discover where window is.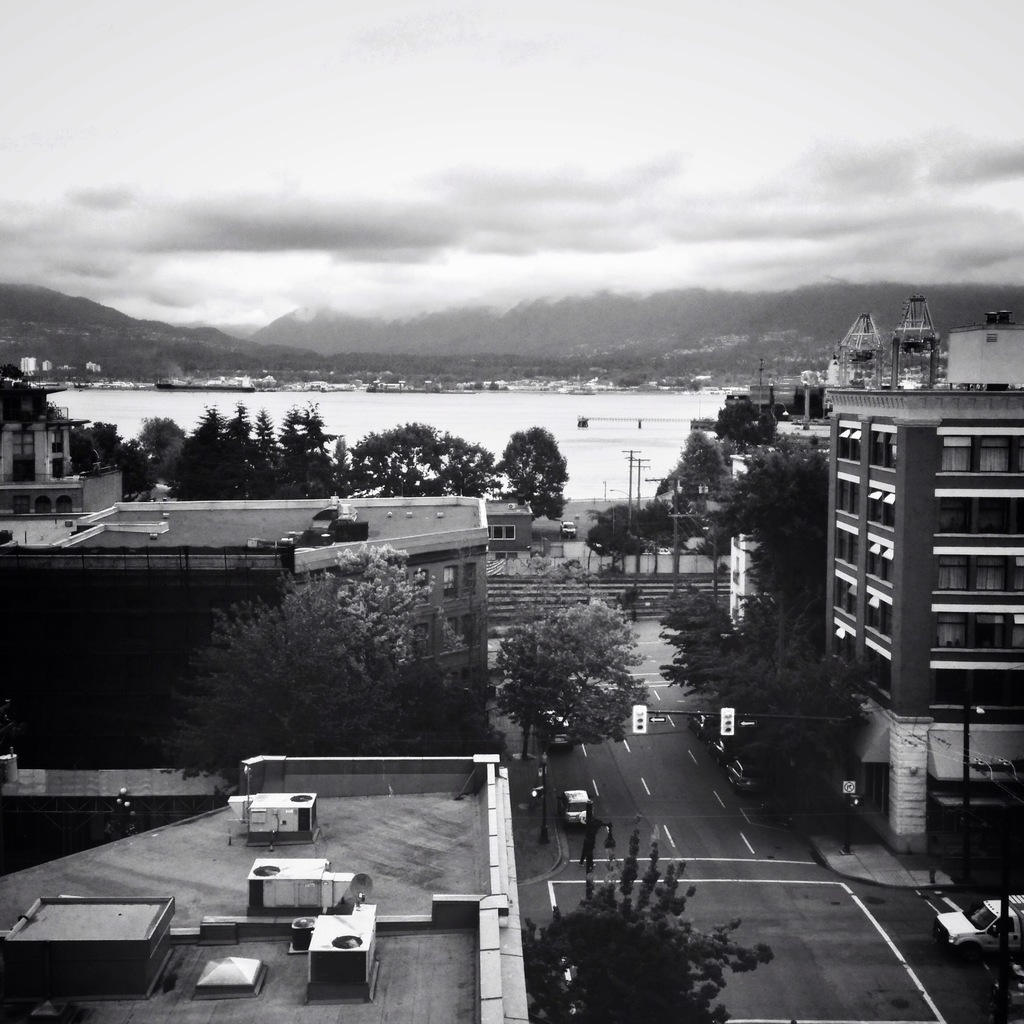
Discovered at x1=975, y1=611, x2=1007, y2=650.
